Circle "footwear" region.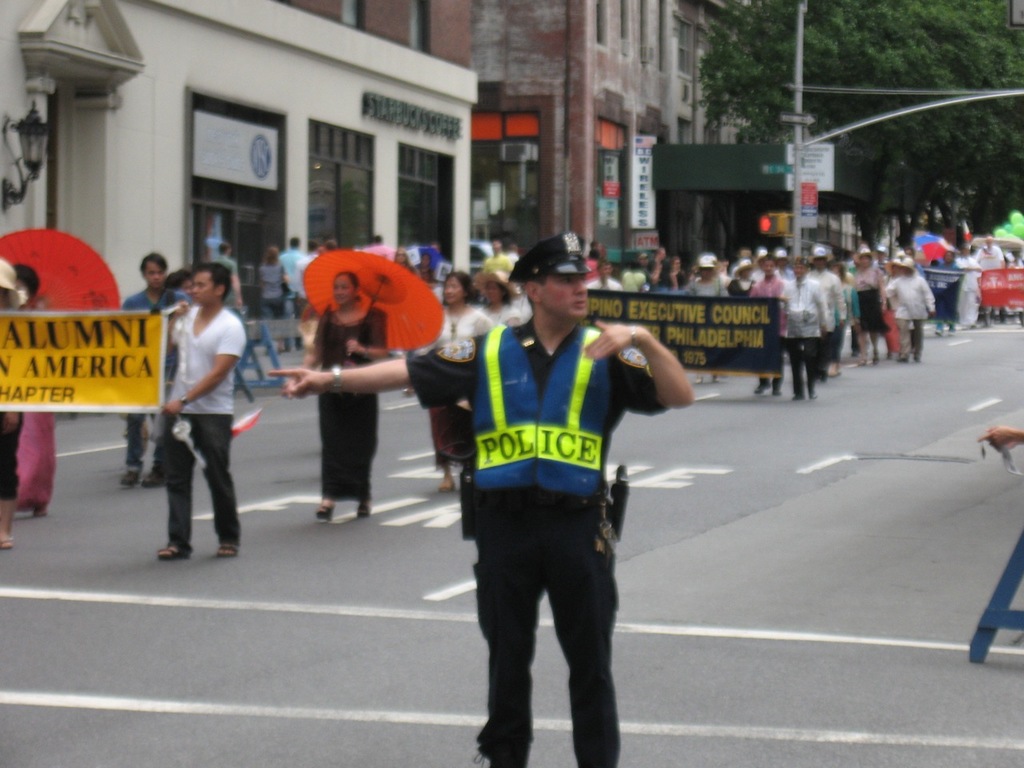
Region: [left=119, top=459, right=135, bottom=485].
